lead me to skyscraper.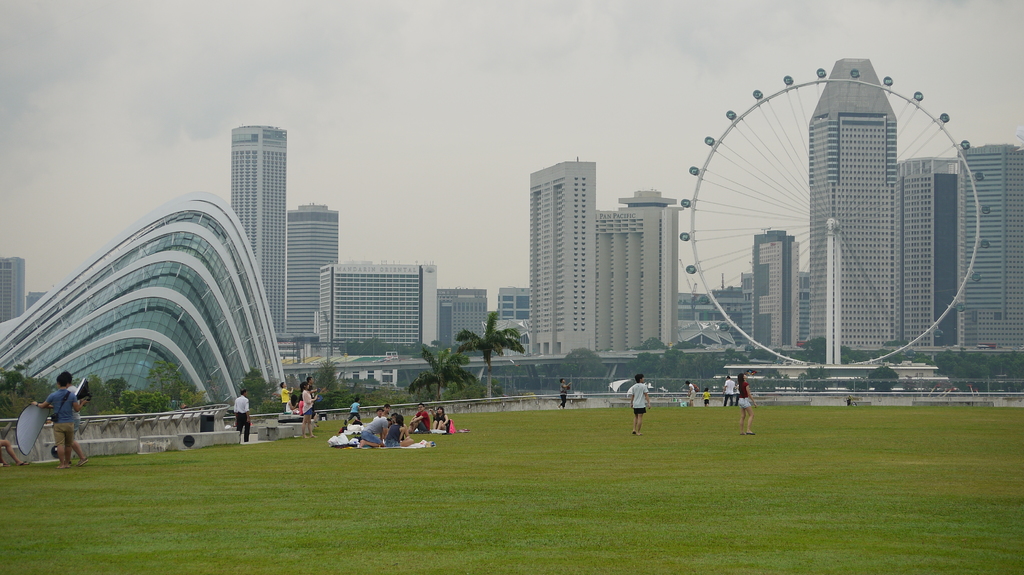
Lead to 587, 204, 688, 357.
